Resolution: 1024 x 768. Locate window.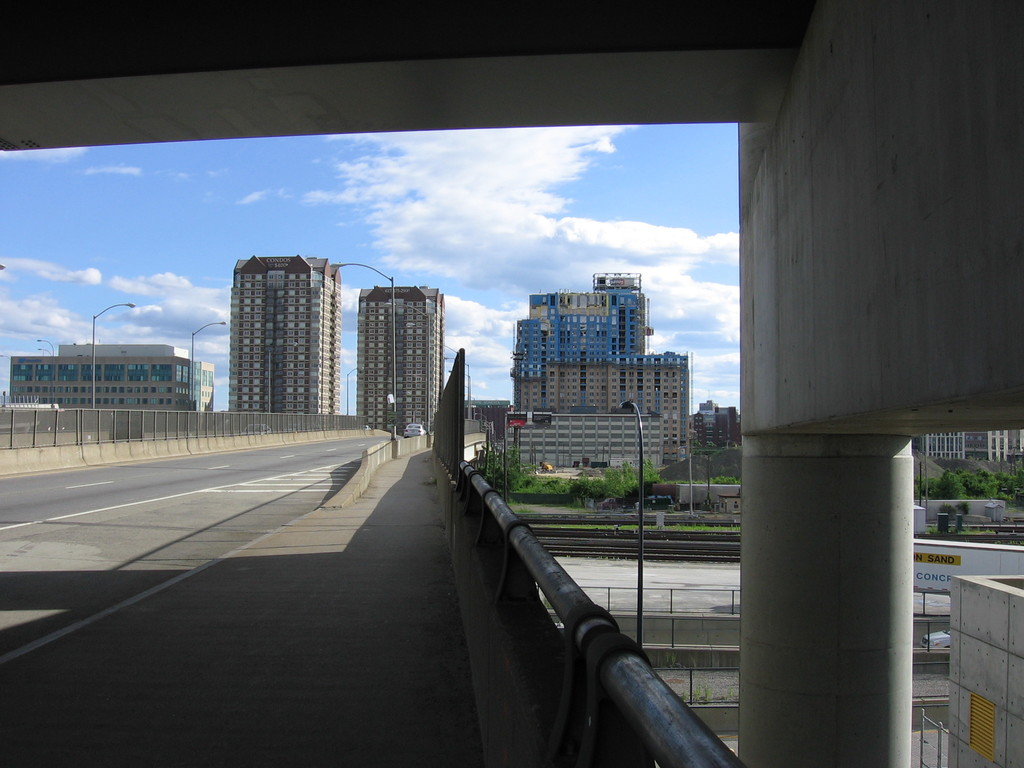
<bbox>166, 387, 173, 393</bbox>.
